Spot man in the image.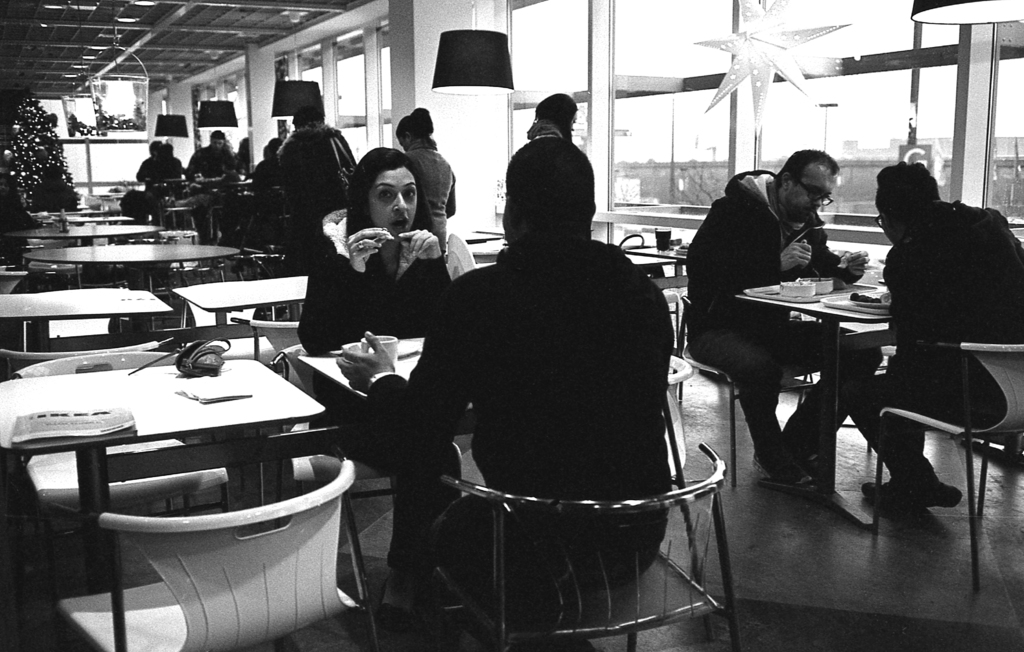
man found at locate(826, 159, 1022, 514).
